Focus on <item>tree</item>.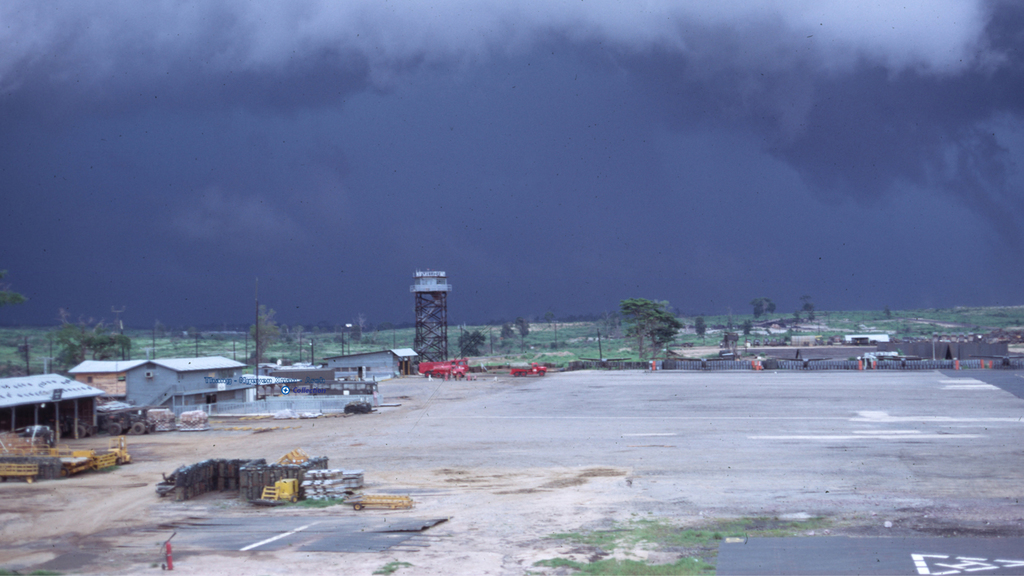
Focused at box=[509, 316, 527, 343].
